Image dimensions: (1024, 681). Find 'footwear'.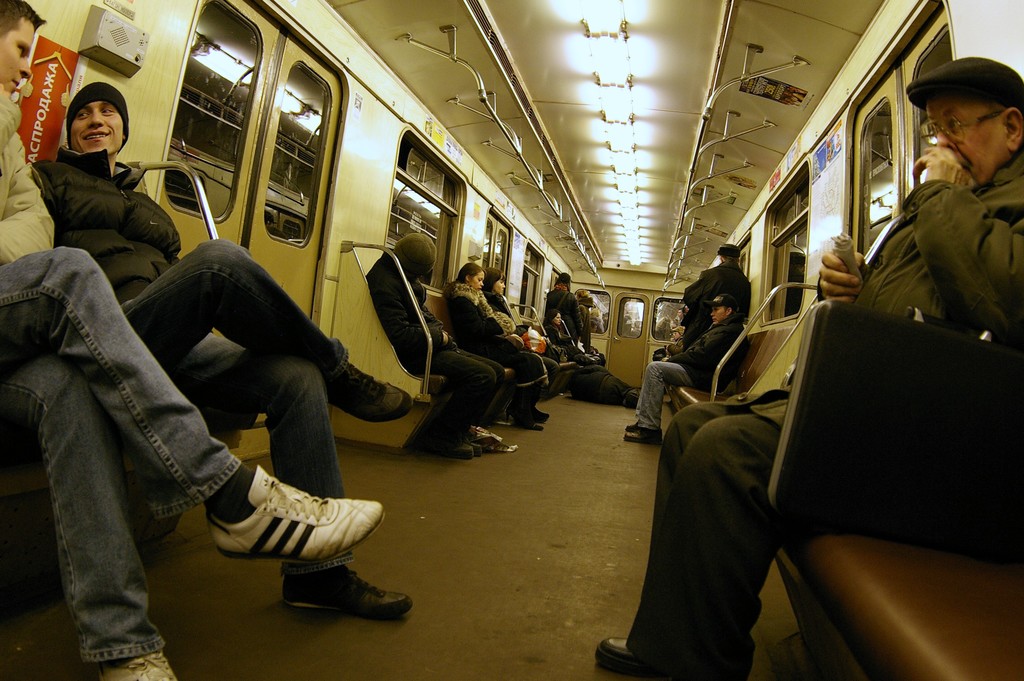
region(96, 652, 176, 680).
